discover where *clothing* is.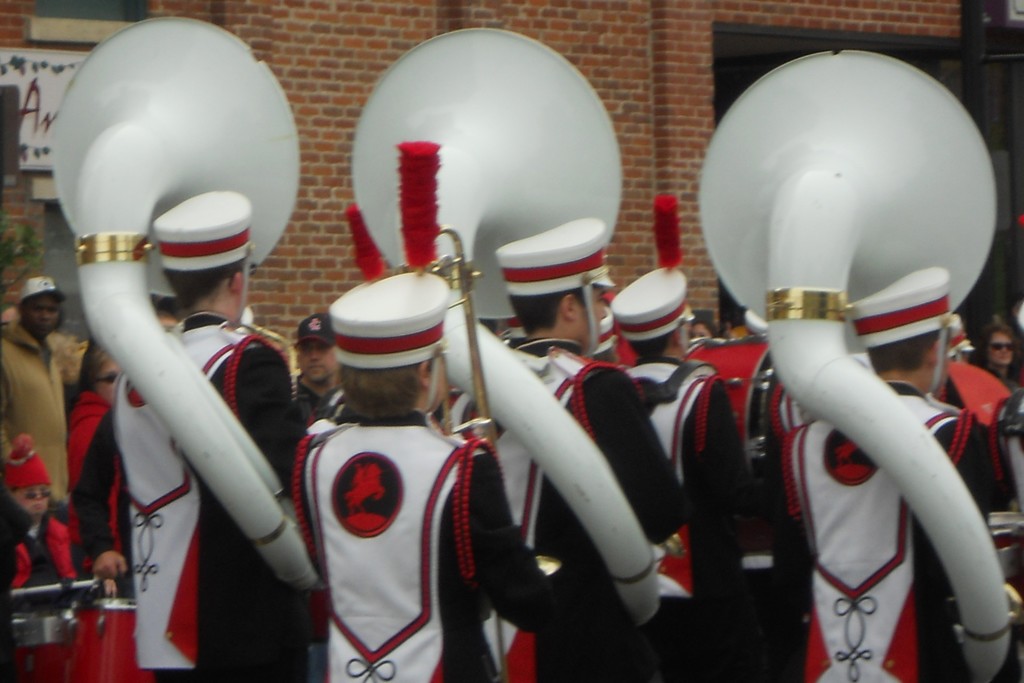
Discovered at (left=612, top=354, right=755, bottom=682).
